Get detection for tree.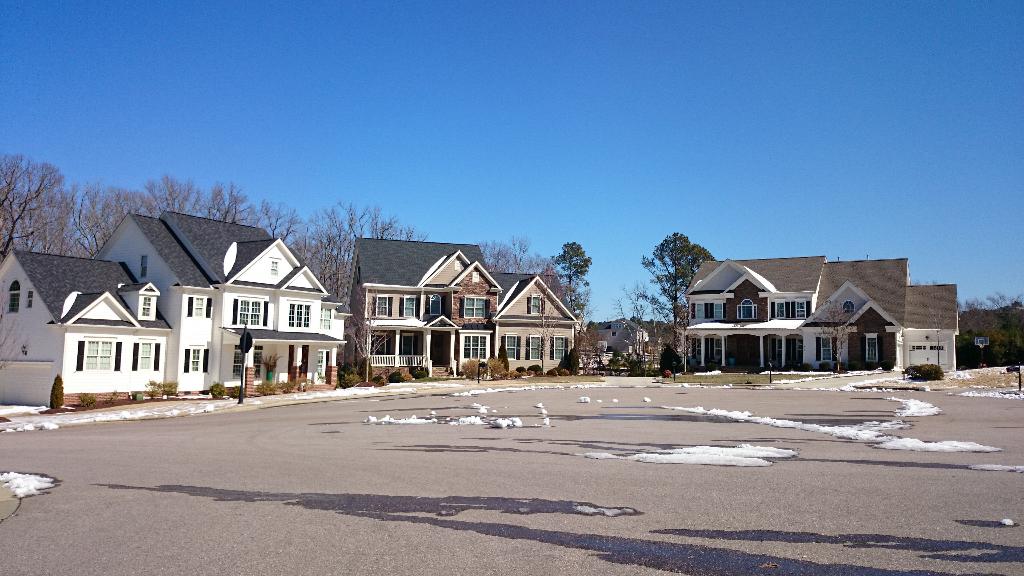
Detection: 552:237:595:310.
